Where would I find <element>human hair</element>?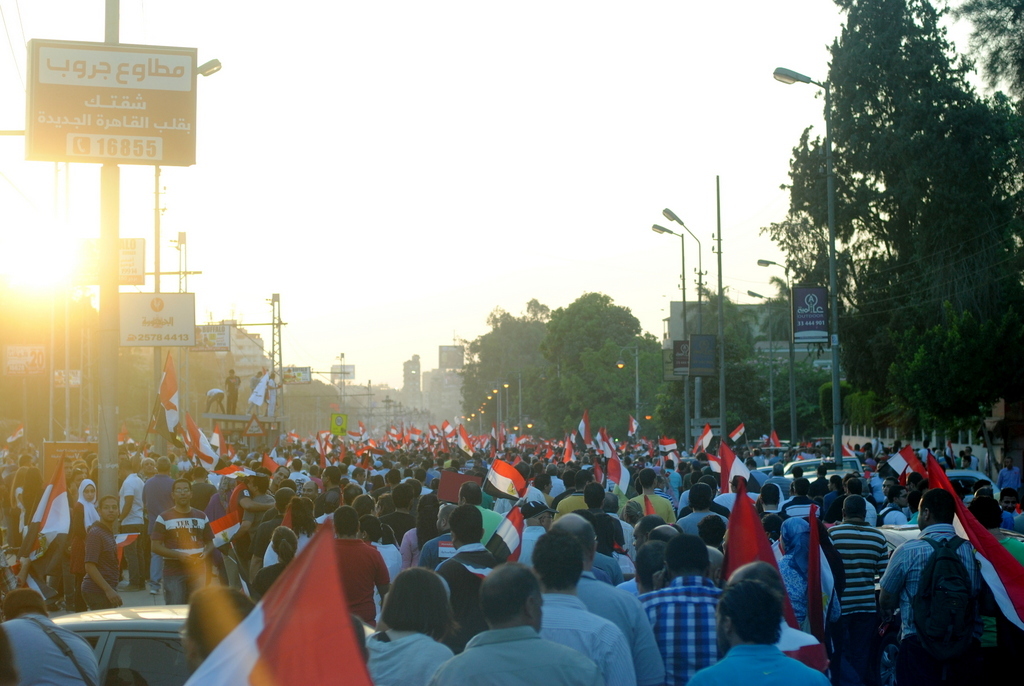
At box=[690, 483, 710, 515].
